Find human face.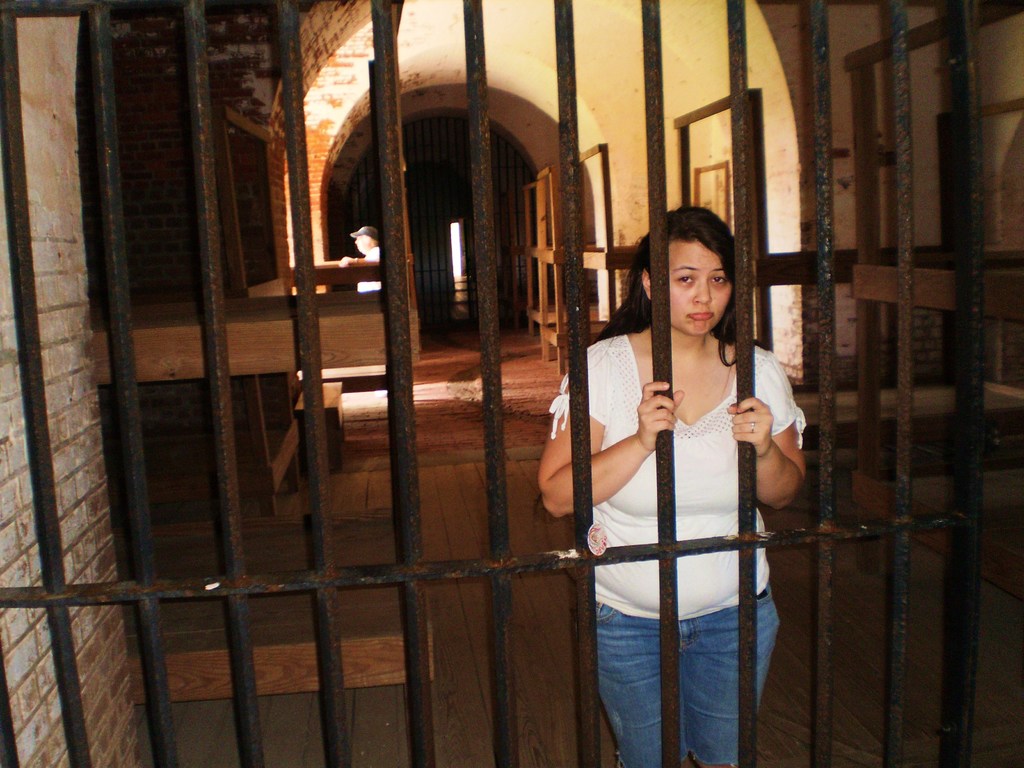
select_region(669, 239, 732, 337).
